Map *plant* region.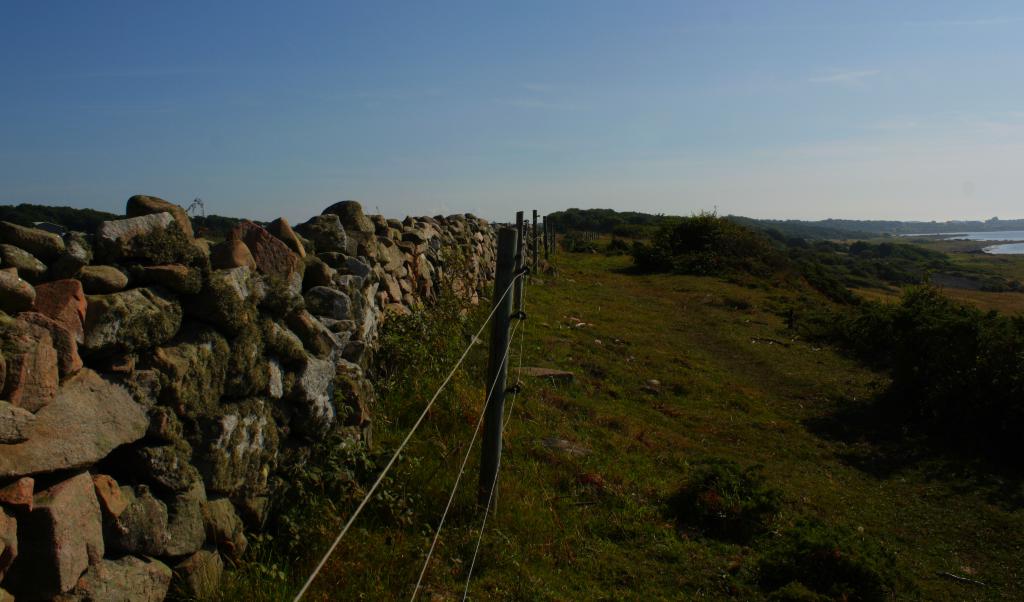
Mapped to box=[767, 289, 1021, 460].
